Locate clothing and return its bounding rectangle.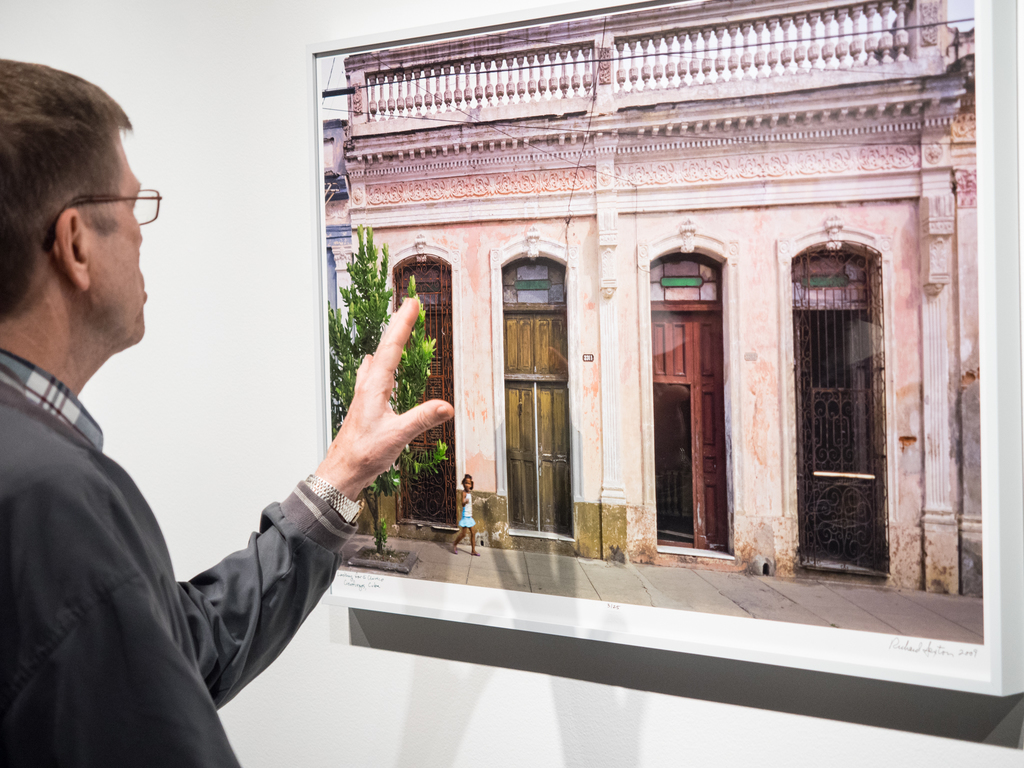
[x1=459, y1=485, x2=483, y2=531].
